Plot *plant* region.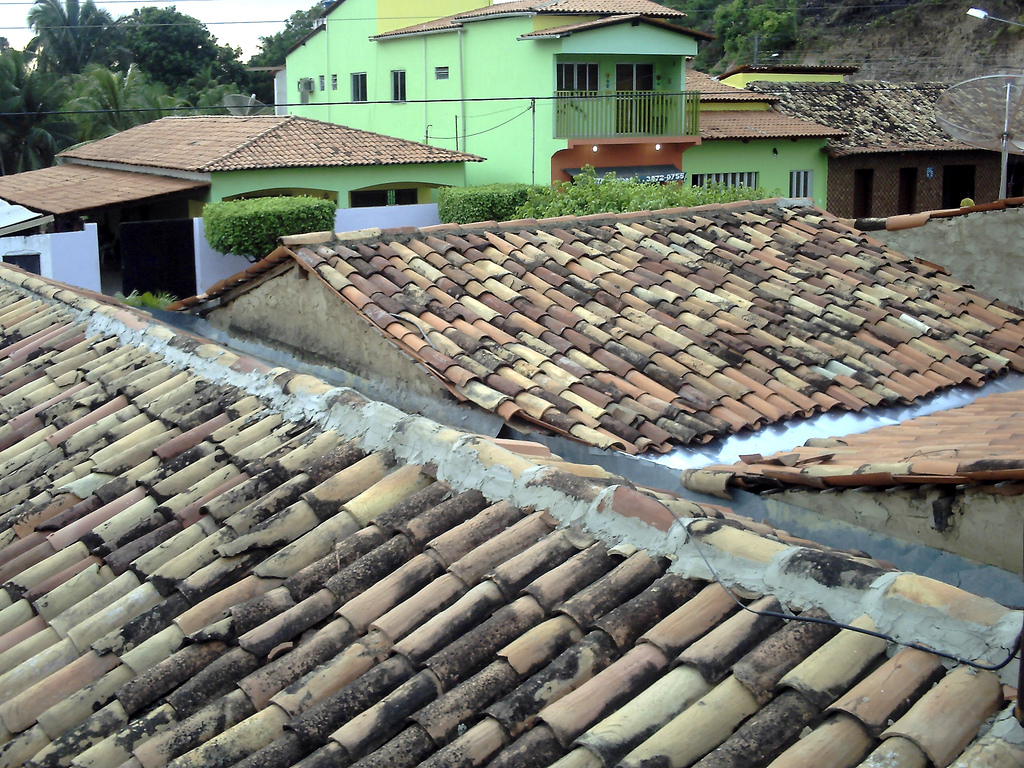
Plotted at [left=116, top=282, right=173, bottom=311].
